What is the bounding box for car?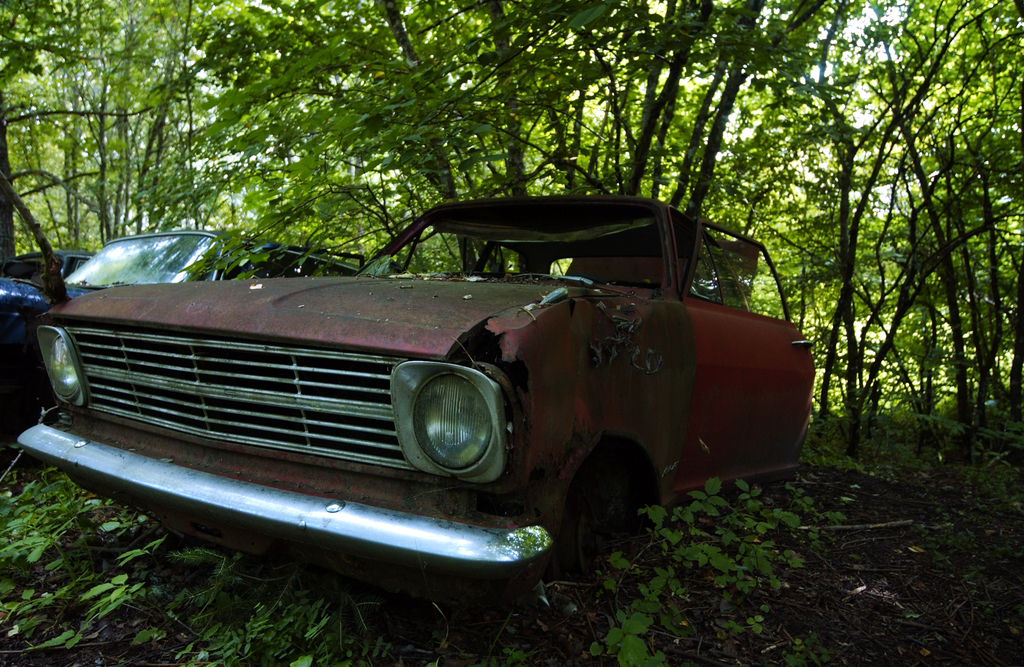
pyautogui.locateOnScreen(0, 241, 385, 373).
